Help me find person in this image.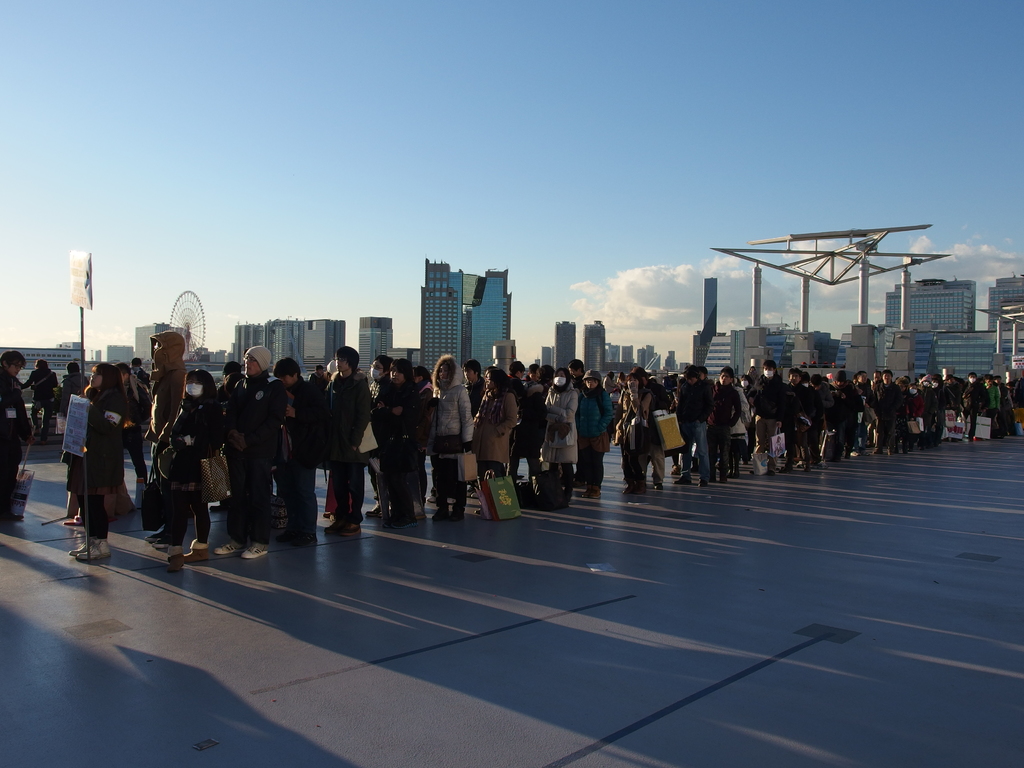
Found it: {"x1": 68, "y1": 365, "x2": 126, "y2": 559}.
